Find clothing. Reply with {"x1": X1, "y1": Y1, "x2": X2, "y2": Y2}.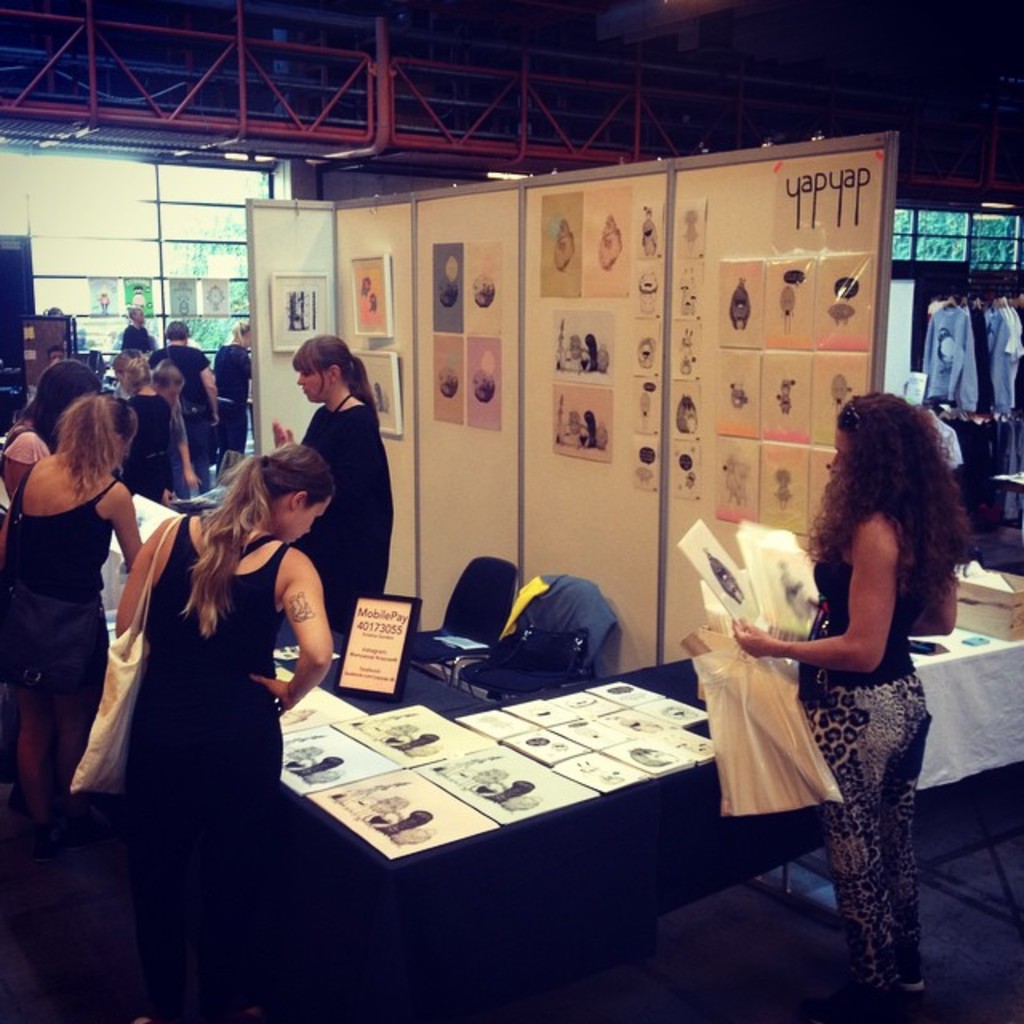
{"x1": 298, "y1": 392, "x2": 392, "y2": 634}.
